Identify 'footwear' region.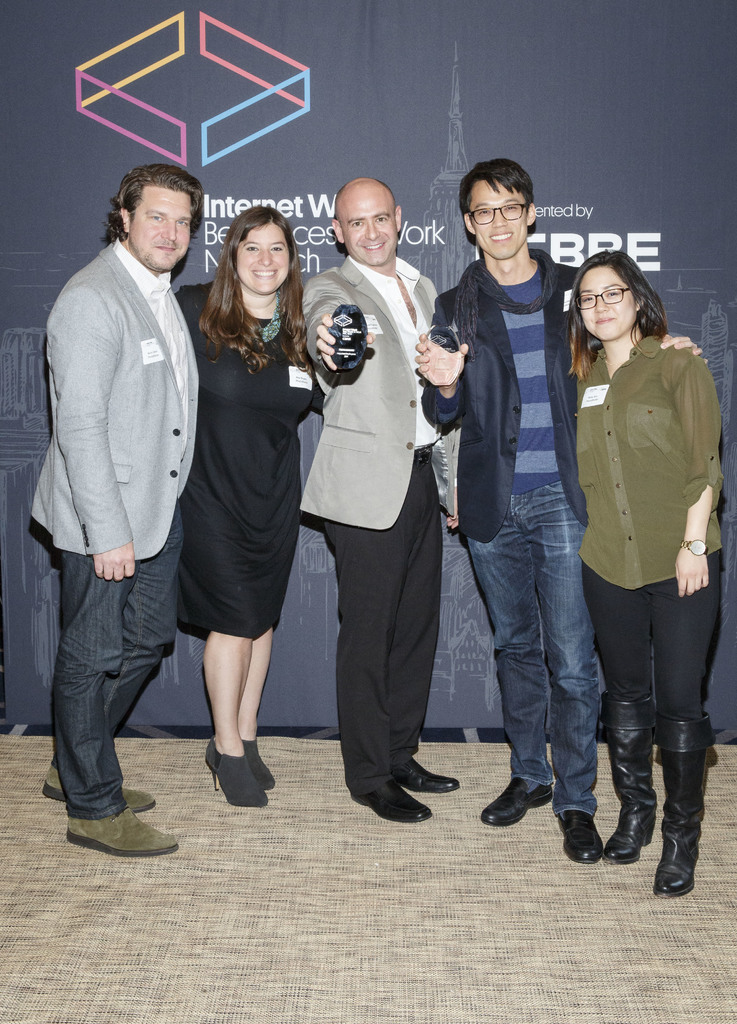
Region: select_region(483, 780, 555, 829).
